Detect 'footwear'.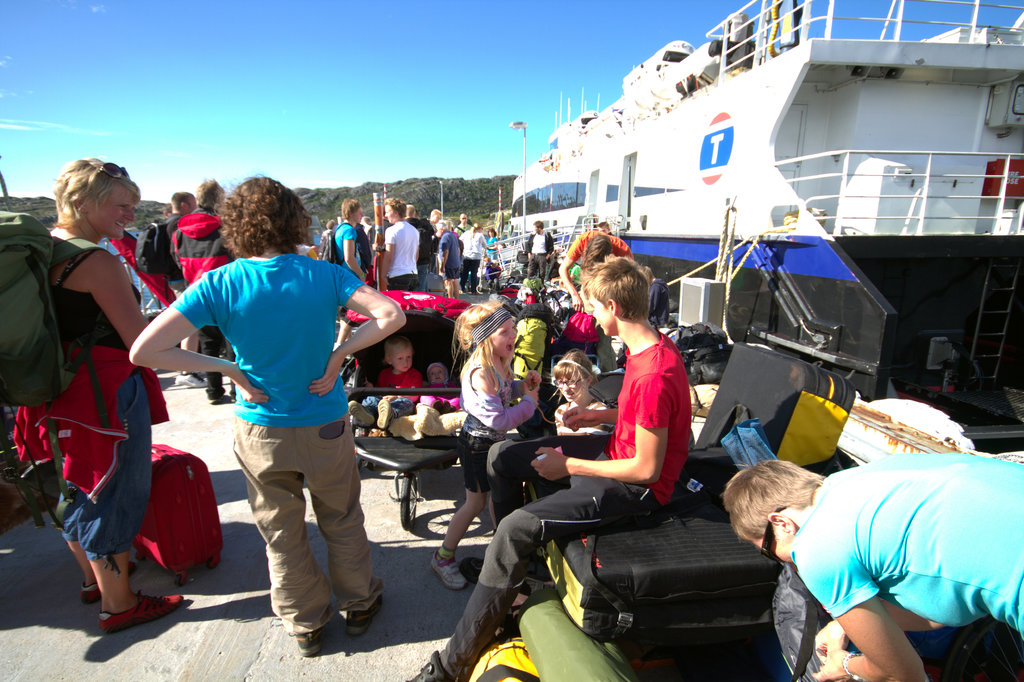
Detected at box=[205, 383, 226, 401].
